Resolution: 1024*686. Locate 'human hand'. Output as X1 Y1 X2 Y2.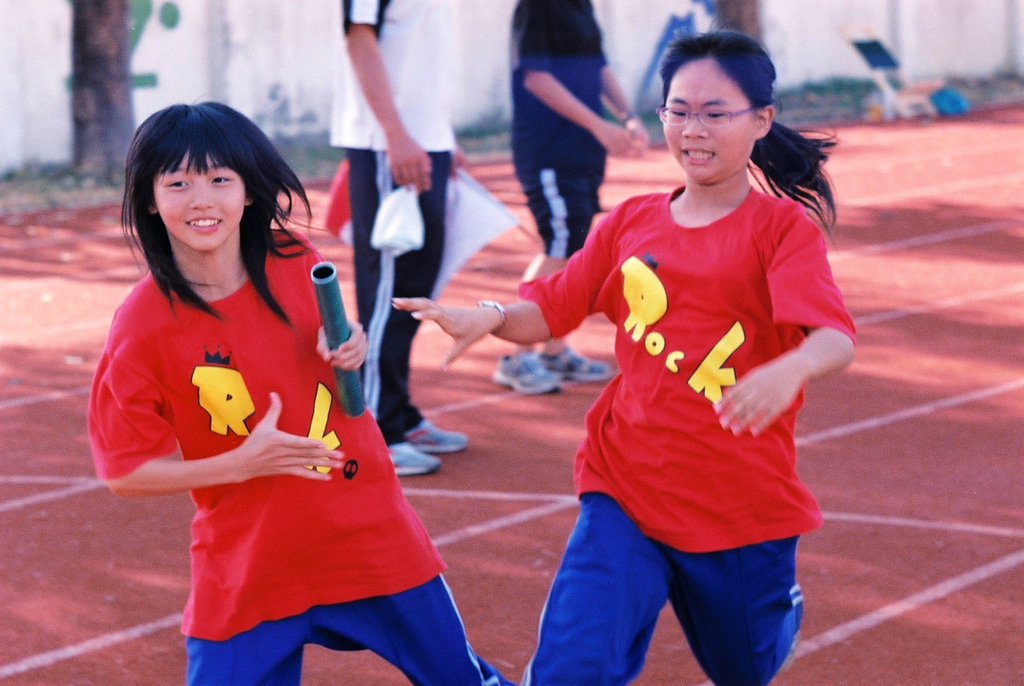
710 357 805 439.
